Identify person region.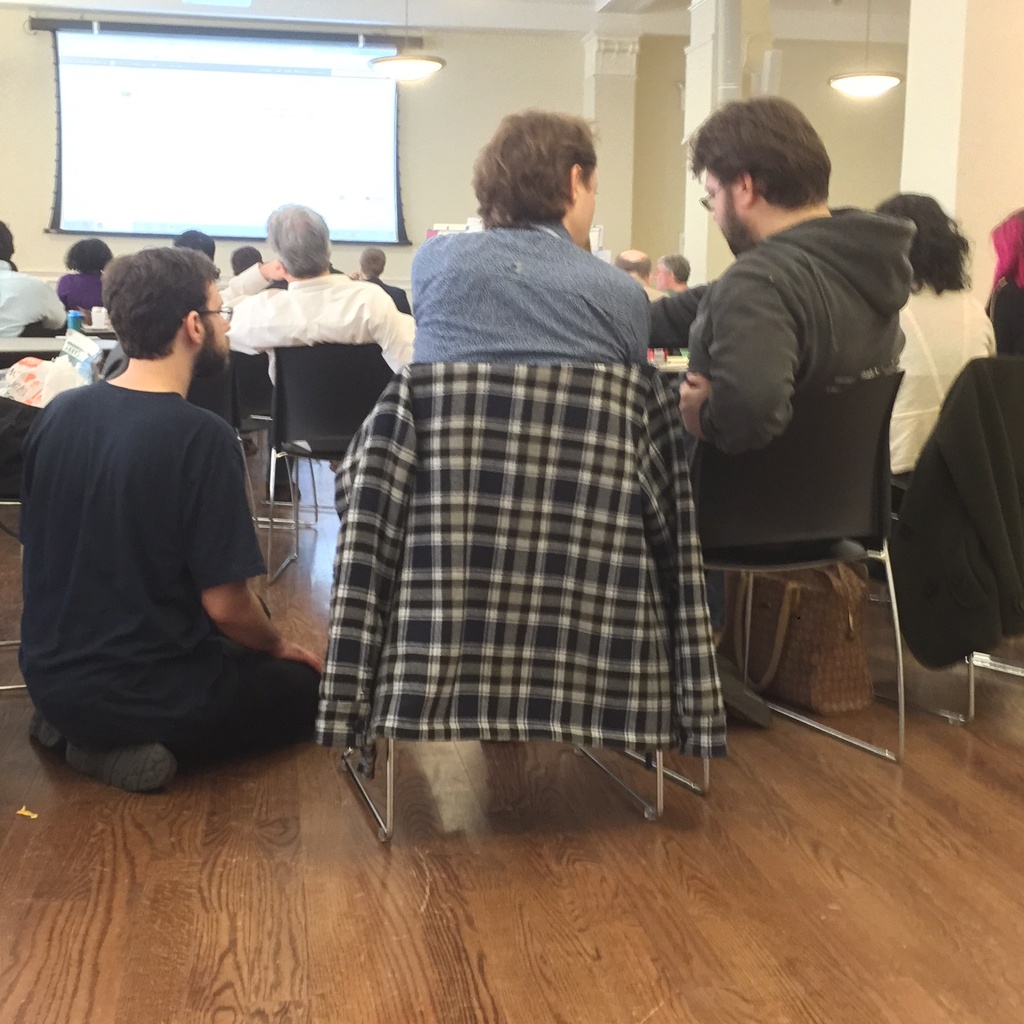
Region: x1=173 y1=230 x2=213 y2=266.
